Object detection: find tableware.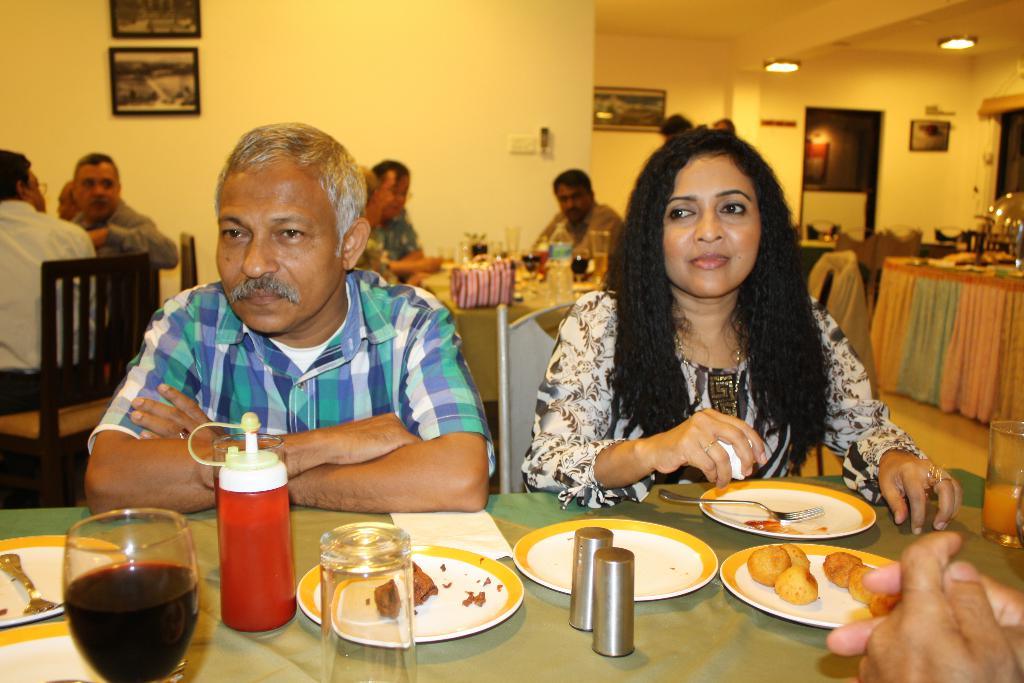
0:552:60:614.
